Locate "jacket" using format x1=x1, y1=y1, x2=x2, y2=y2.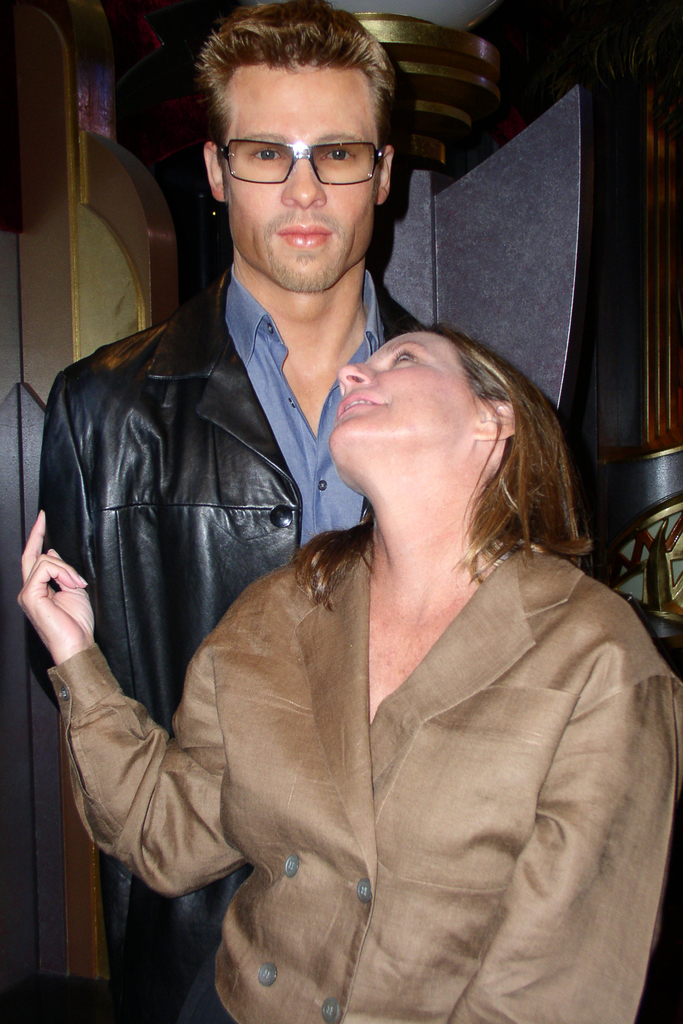
x1=42, y1=282, x2=429, y2=1021.
